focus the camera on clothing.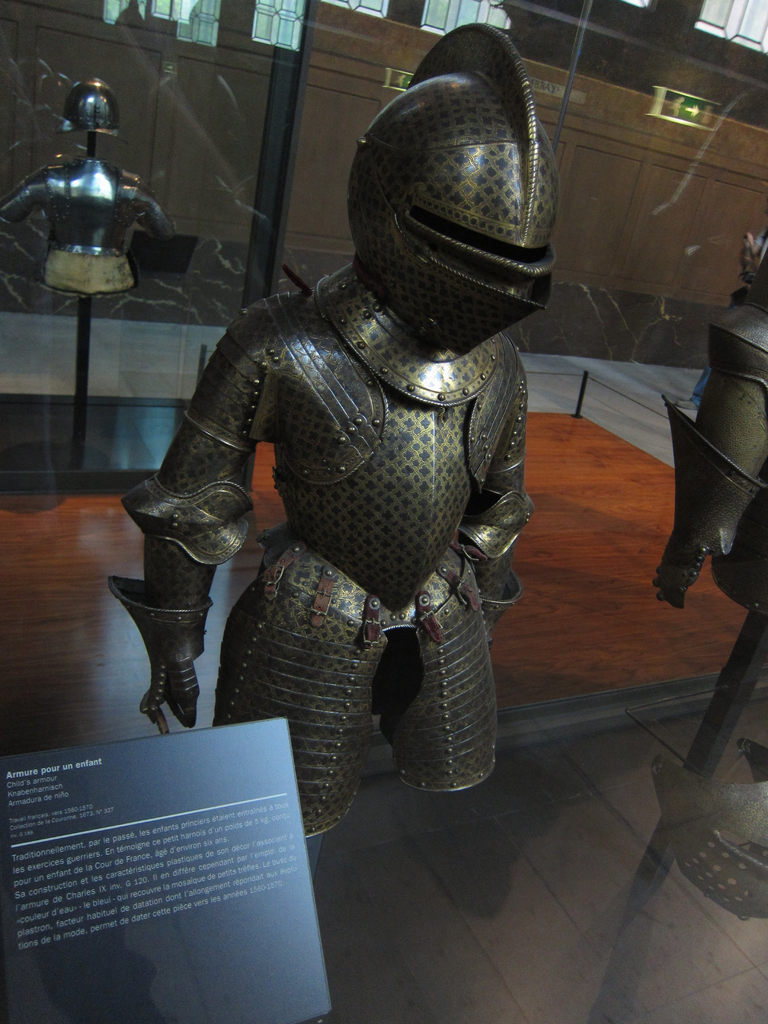
Focus region: locate(9, 168, 157, 300).
